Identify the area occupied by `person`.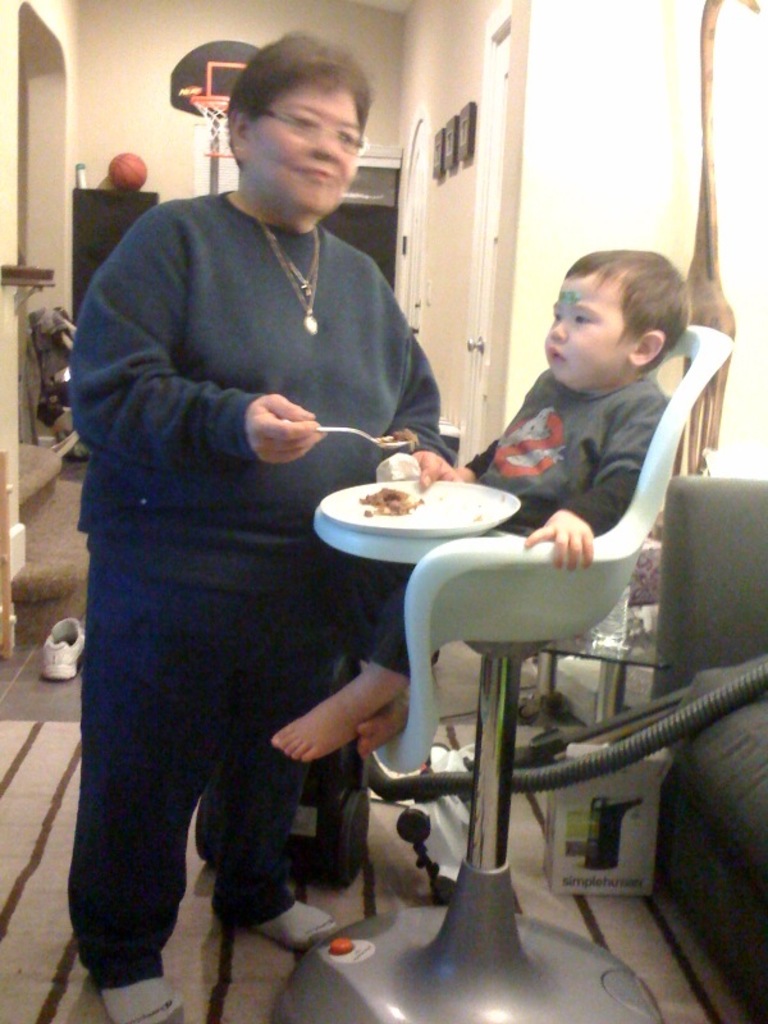
Area: crop(83, 37, 481, 951).
